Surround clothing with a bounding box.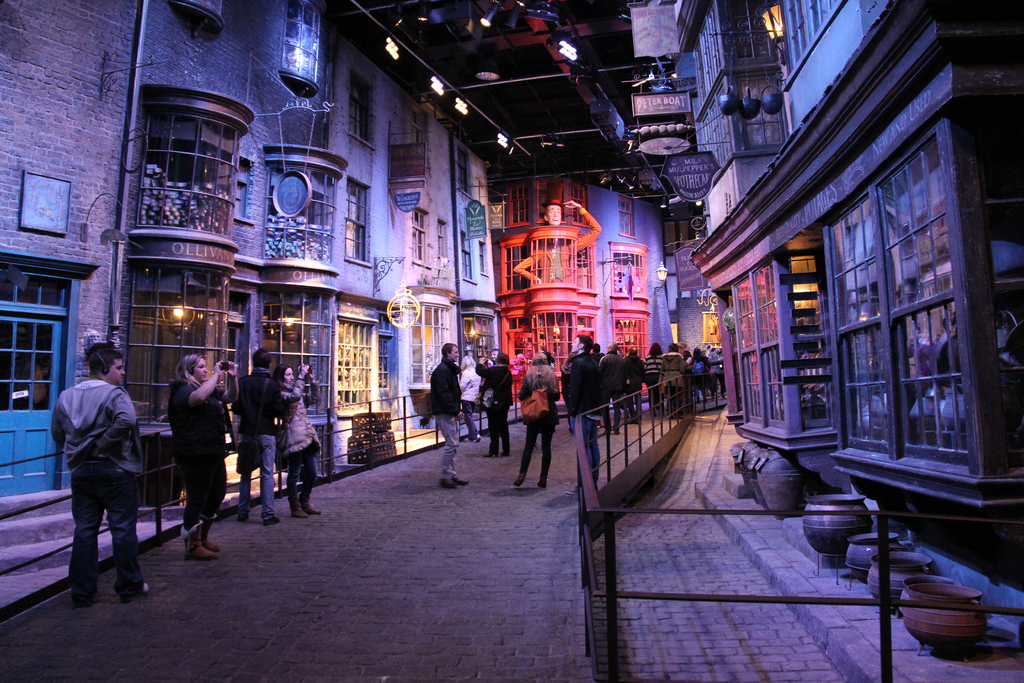
bbox=(627, 356, 644, 408).
